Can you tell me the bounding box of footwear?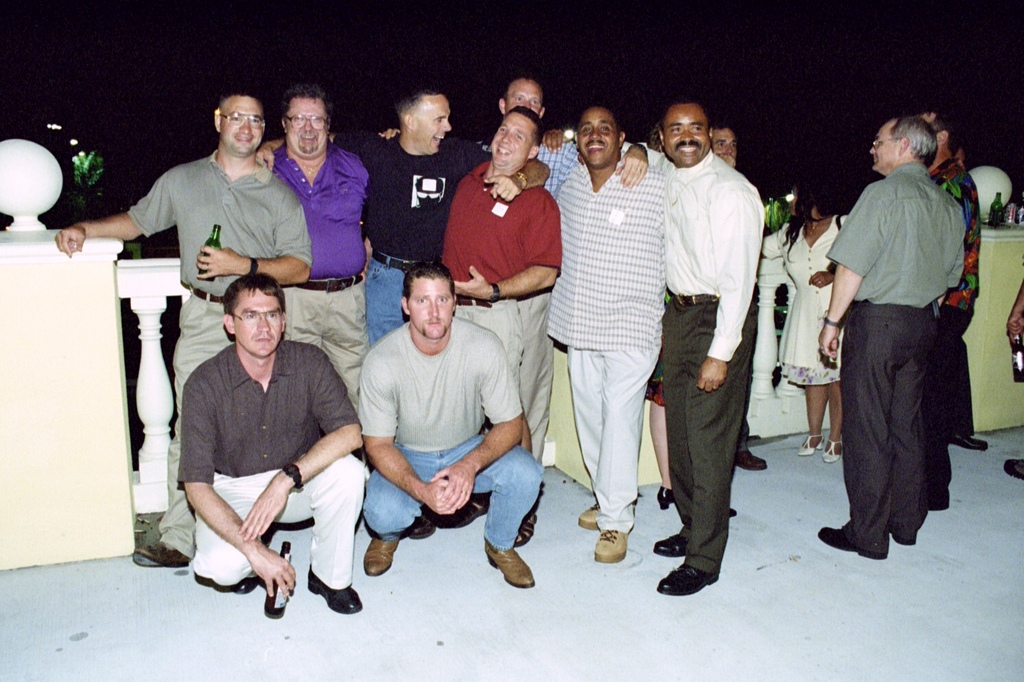
(307,564,364,615).
